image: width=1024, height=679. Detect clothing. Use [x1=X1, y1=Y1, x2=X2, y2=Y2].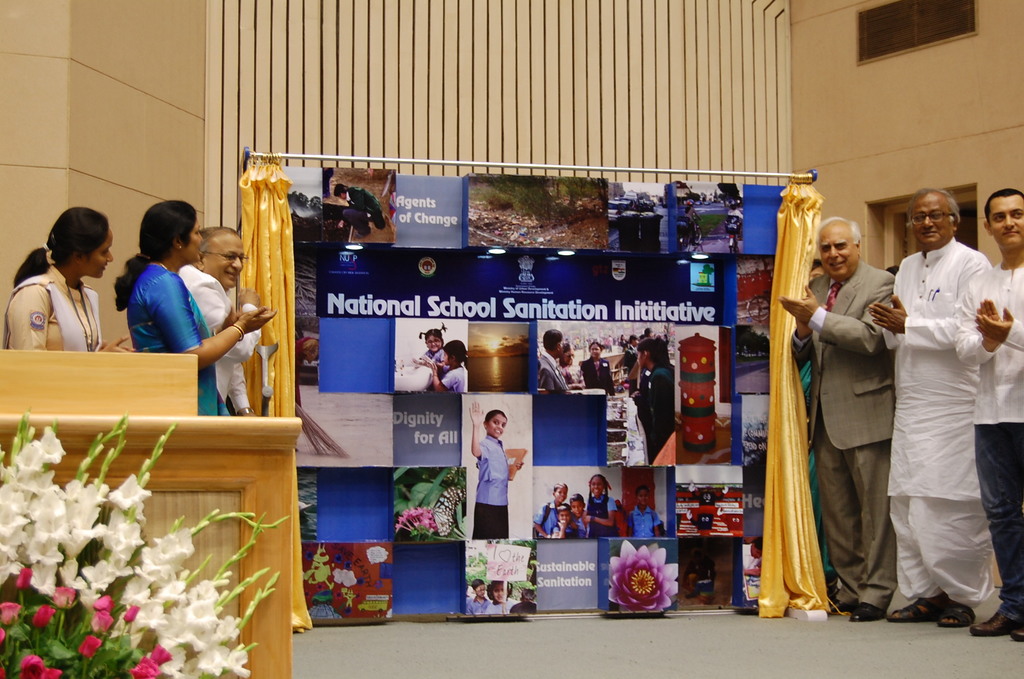
[x1=178, y1=264, x2=260, y2=413].
